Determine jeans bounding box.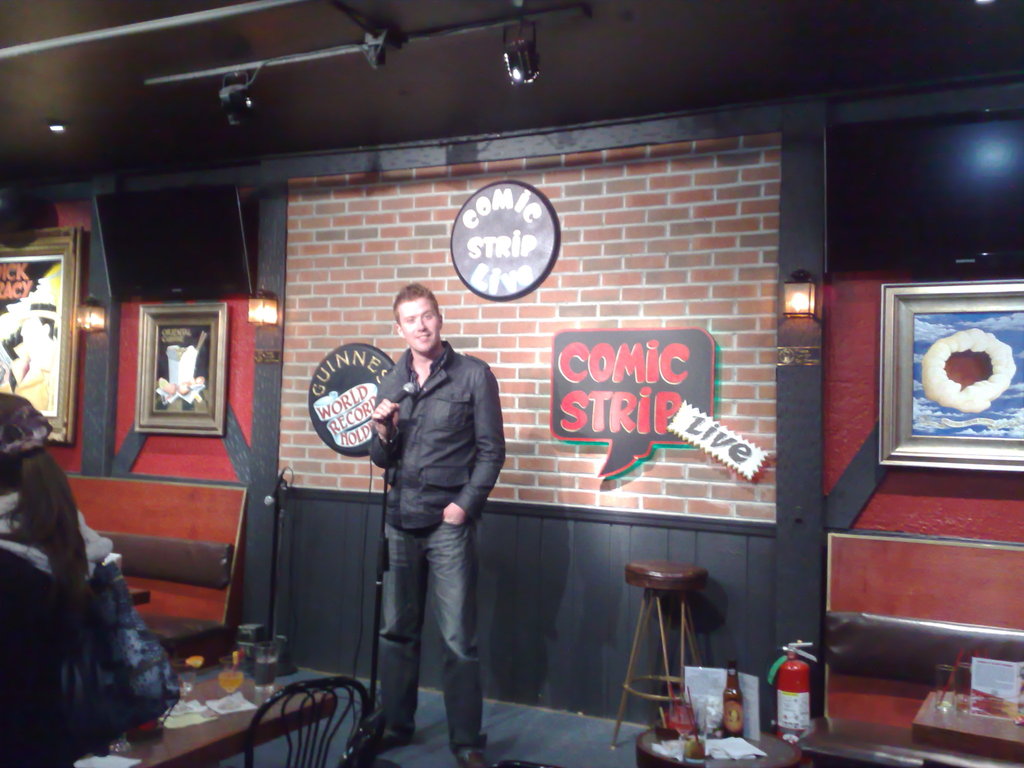
Determined: (x1=374, y1=499, x2=492, y2=752).
